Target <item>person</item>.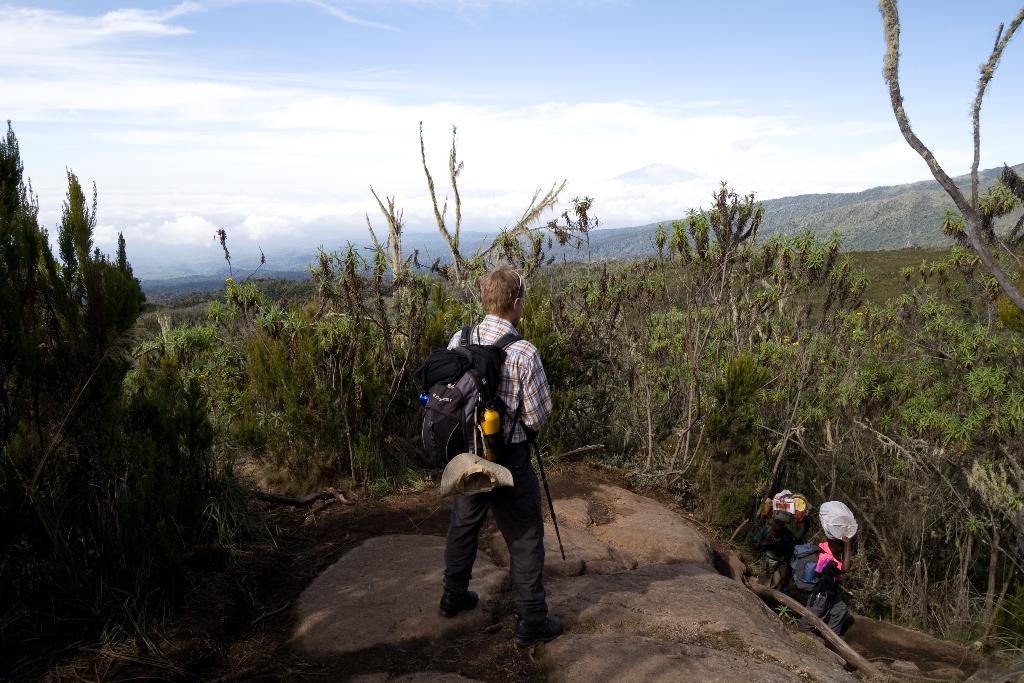
Target region: [426,270,559,654].
